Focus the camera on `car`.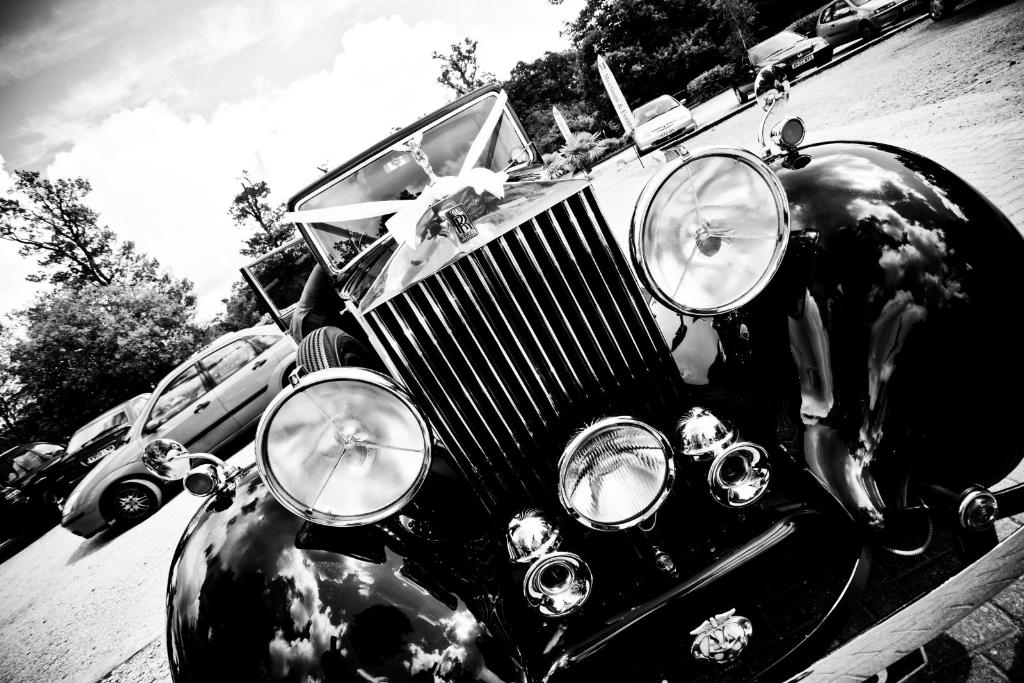
Focus region: locate(0, 447, 65, 549).
